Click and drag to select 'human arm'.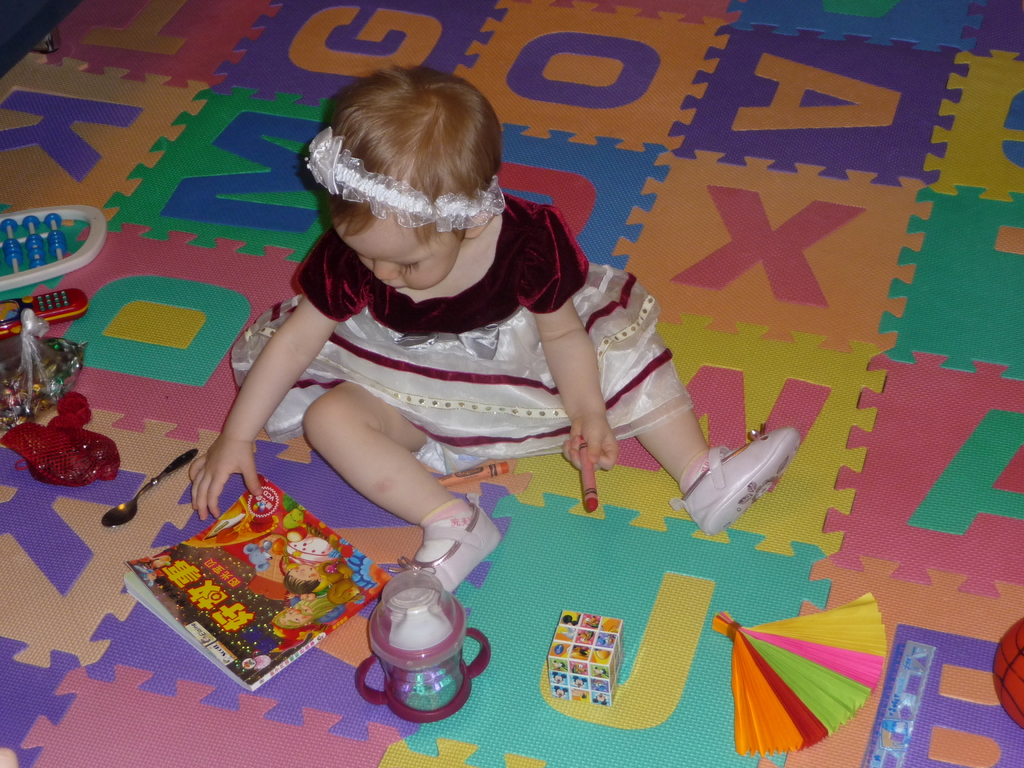
Selection: bbox(531, 212, 620, 492).
